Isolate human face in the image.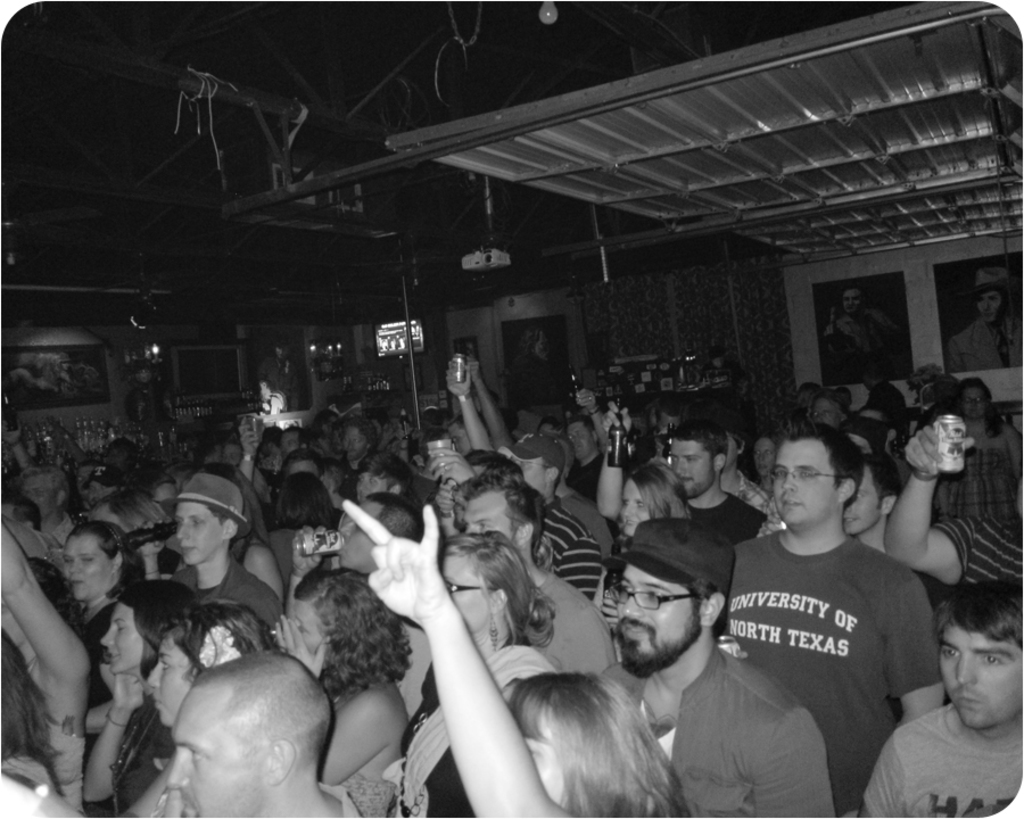
Isolated region: detection(167, 685, 262, 818).
